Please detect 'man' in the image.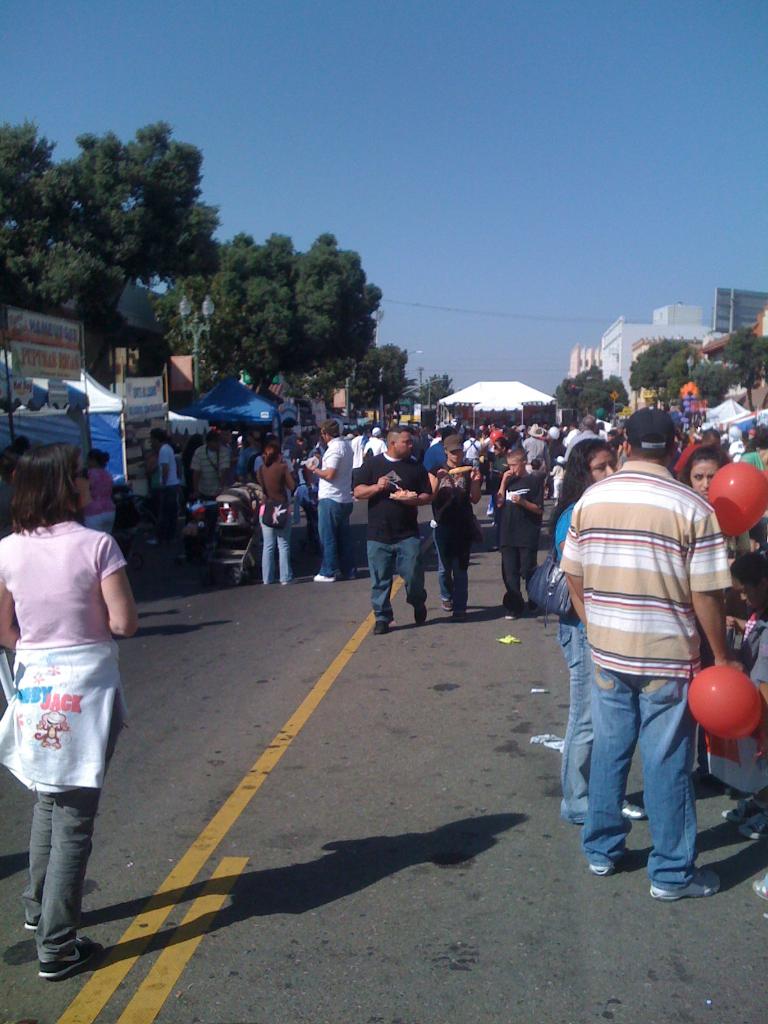
[350, 420, 431, 637].
